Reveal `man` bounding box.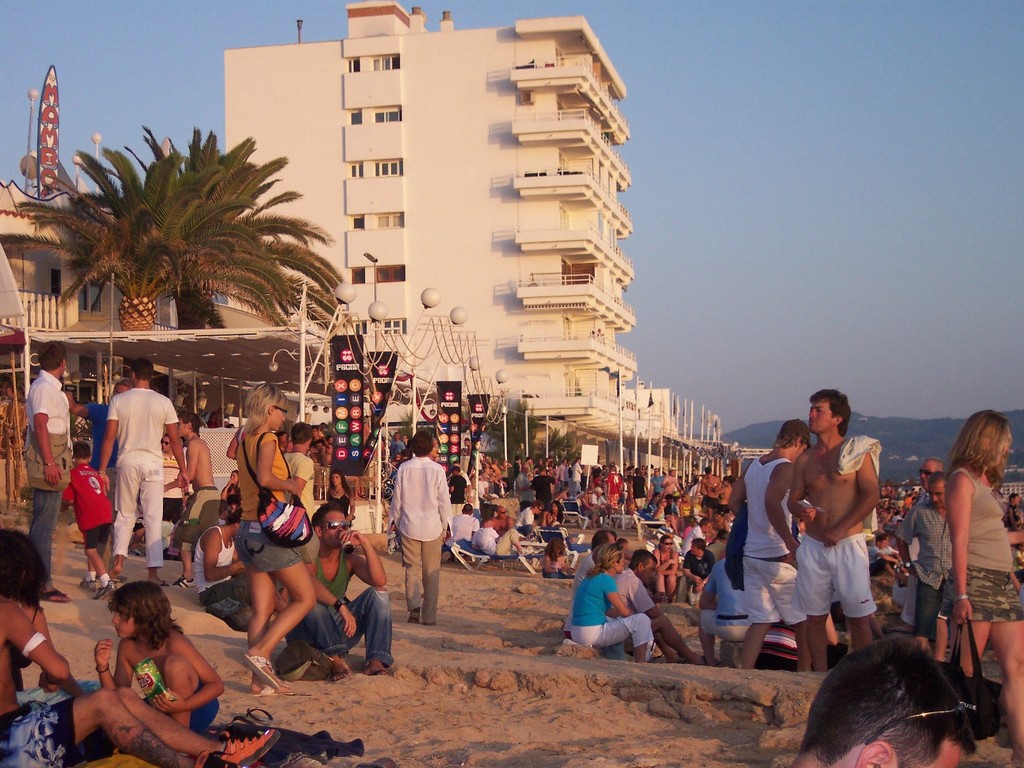
Revealed: (left=283, top=498, right=397, bottom=681).
